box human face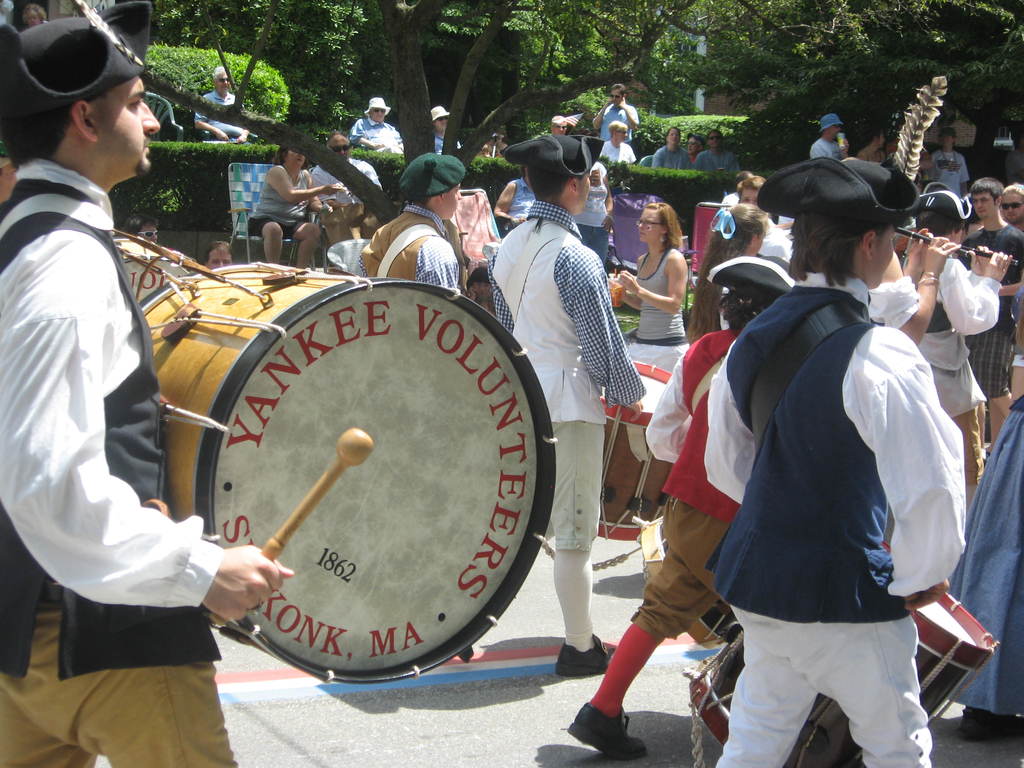
[995,188,1023,220]
